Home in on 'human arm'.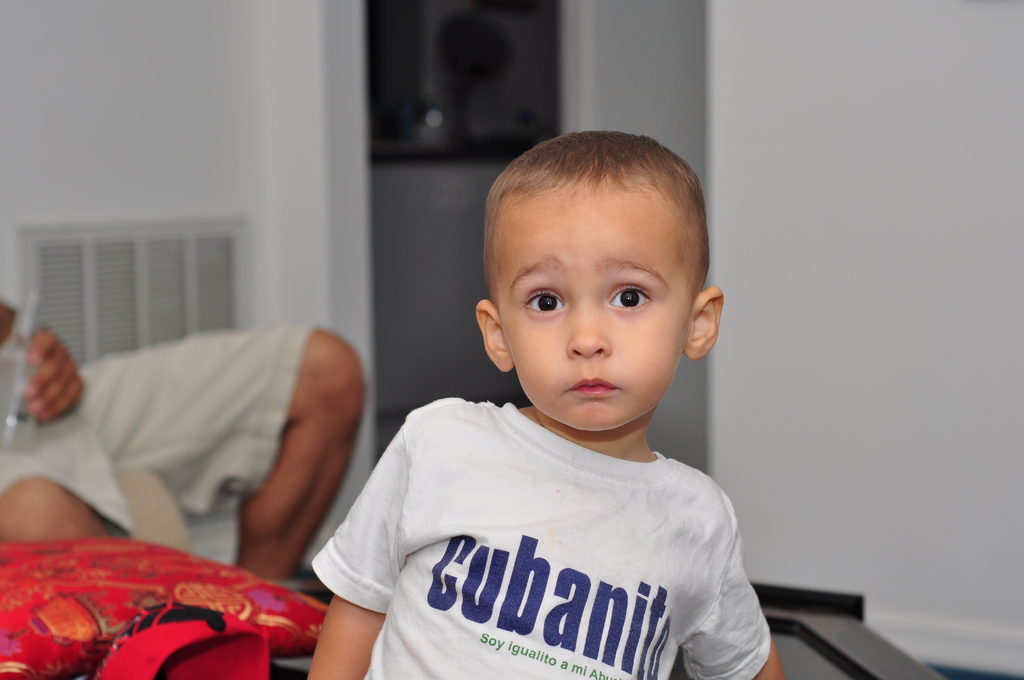
Homed in at 668/505/774/679.
